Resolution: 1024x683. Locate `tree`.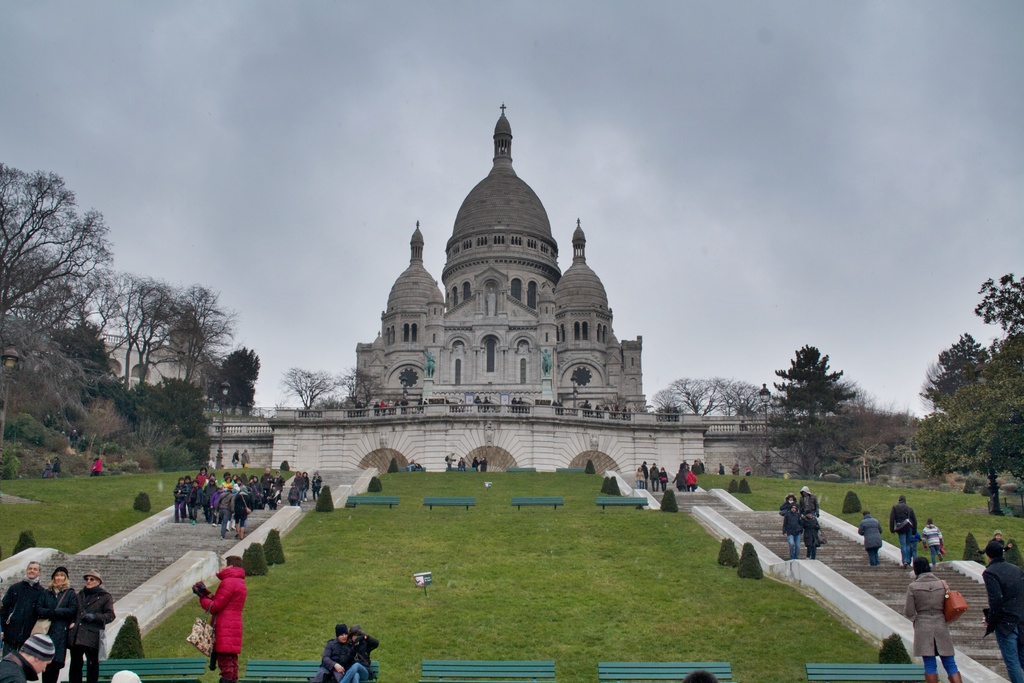
crop(286, 365, 341, 415).
